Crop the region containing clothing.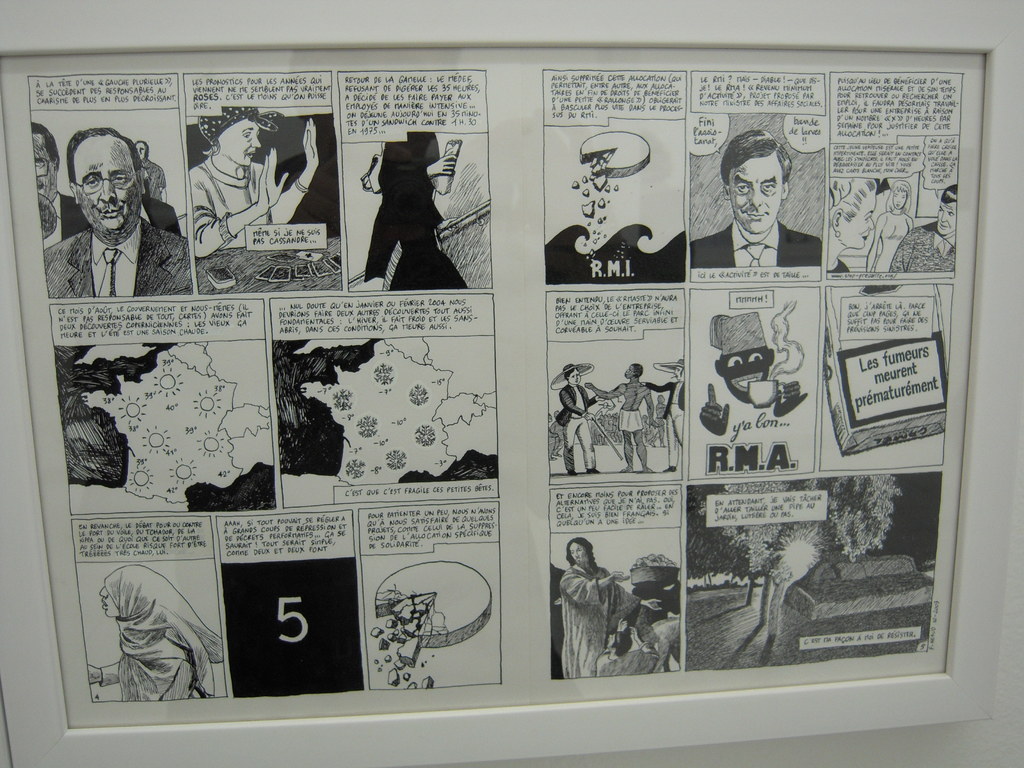
Crop region: Rect(620, 408, 644, 433).
